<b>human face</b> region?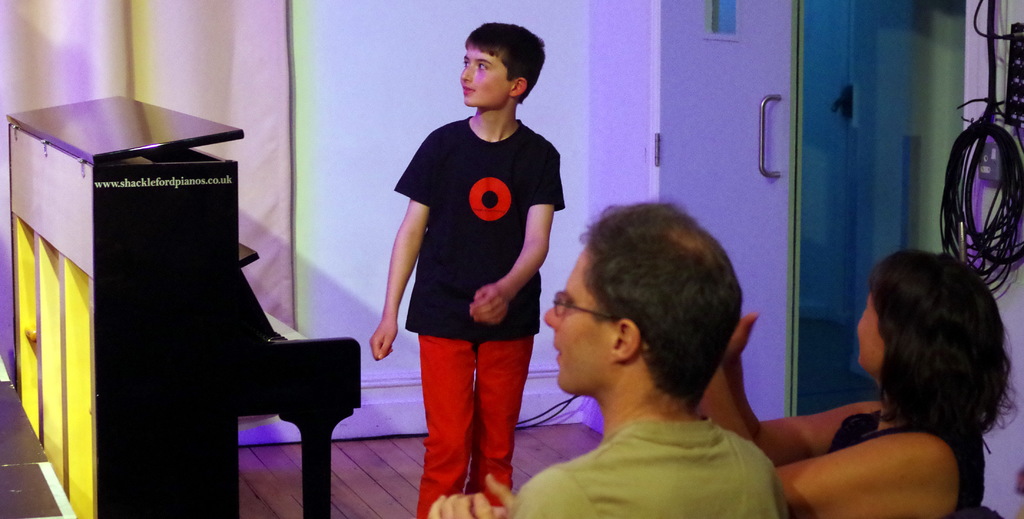
Rect(852, 296, 881, 371)
